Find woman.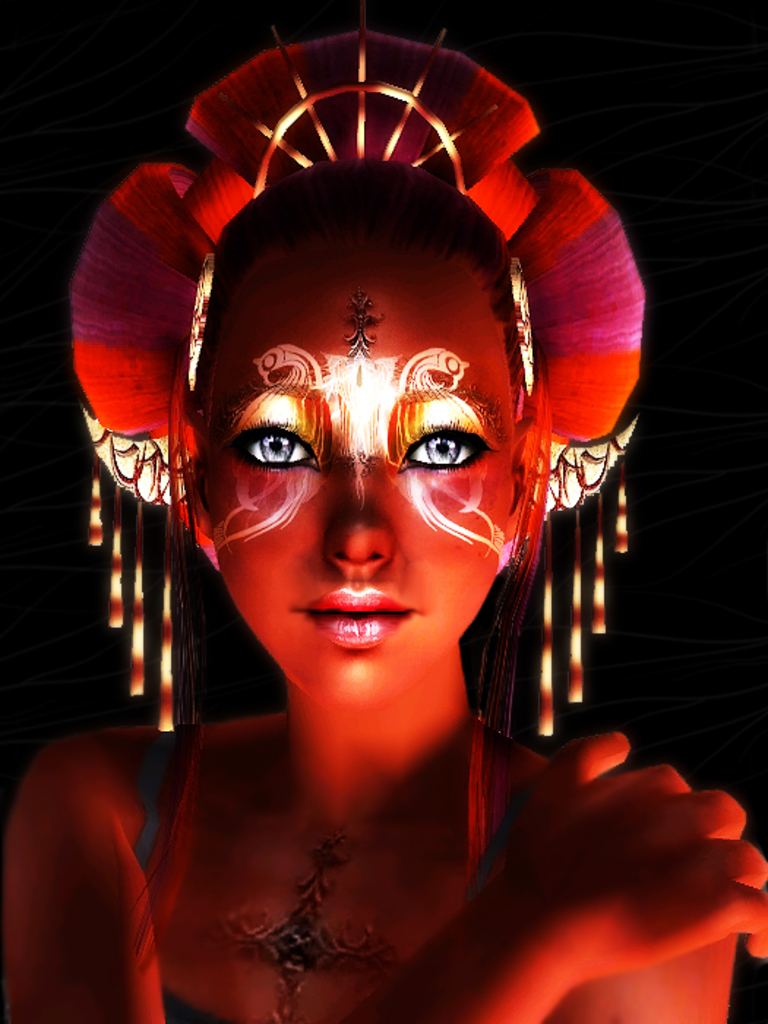
box(0, 0, 767, 1023).
